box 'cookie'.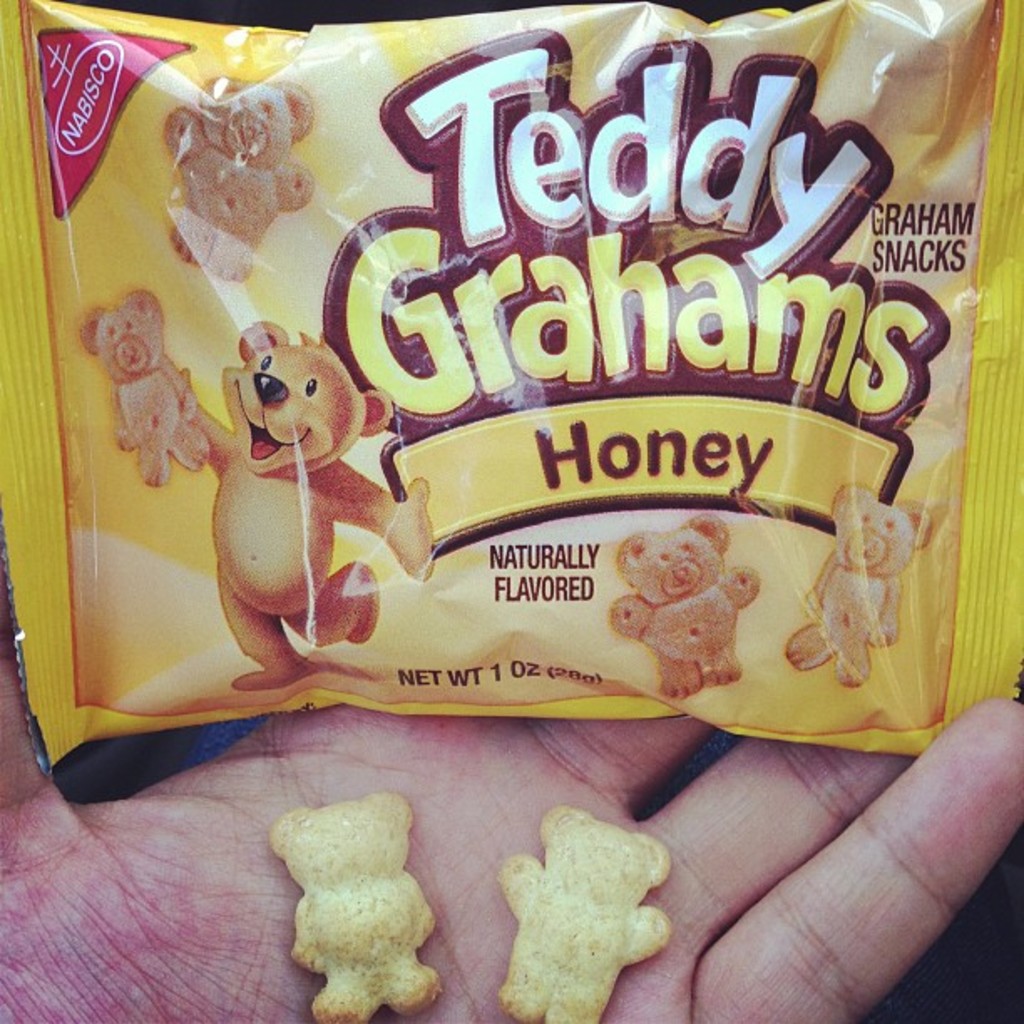
Rect(82, 289, 212, 489).
